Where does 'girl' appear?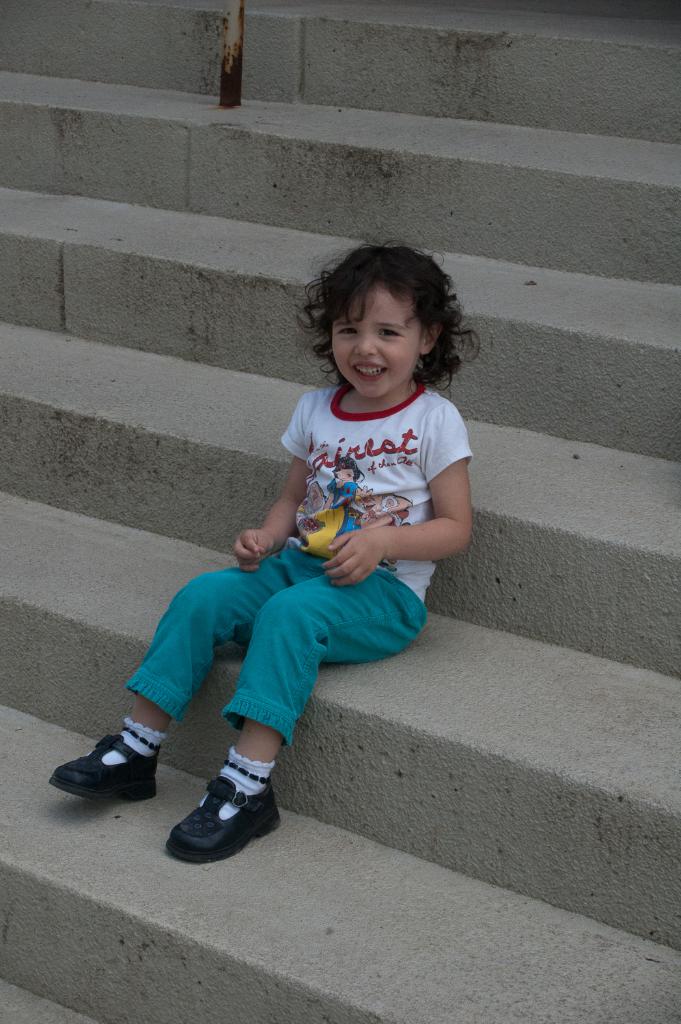
Appears at rect(48, 239, 479, 862).
